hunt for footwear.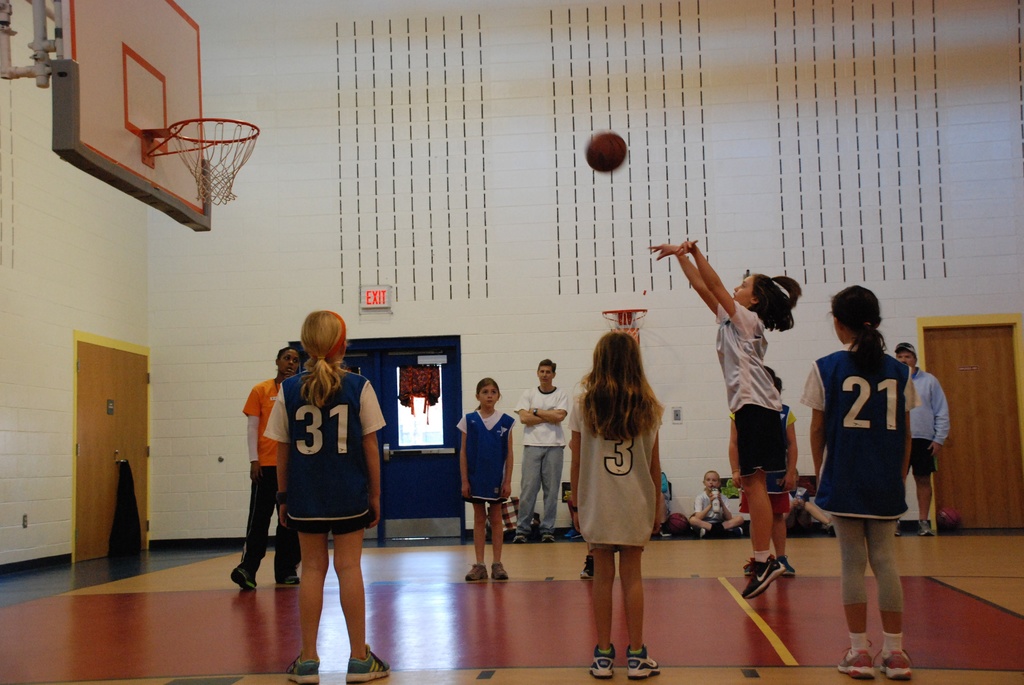
Hunted down at (626, 645, 660, 684).
